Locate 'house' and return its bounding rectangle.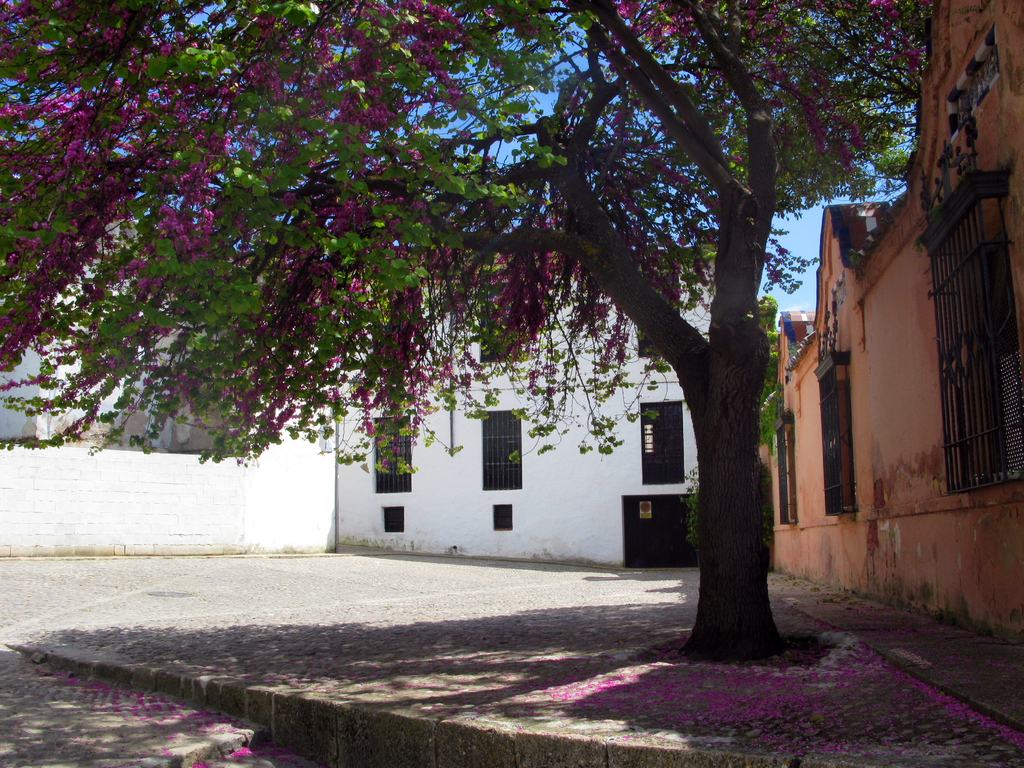
<box>762,0,1023,645</box>.
